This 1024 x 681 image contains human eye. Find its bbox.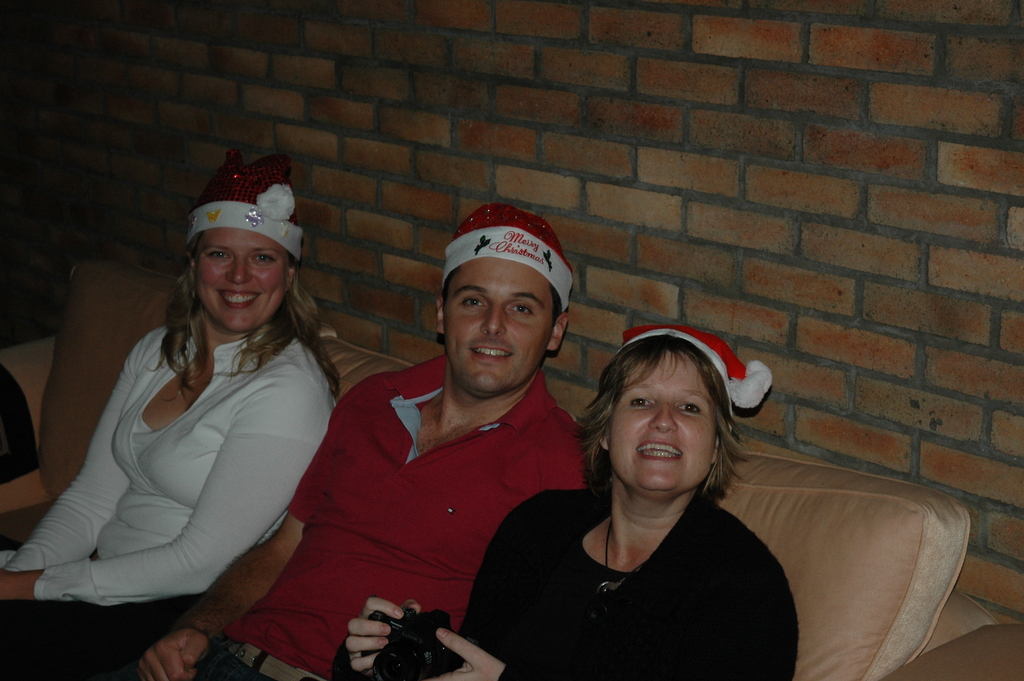
250:252:277:265.
